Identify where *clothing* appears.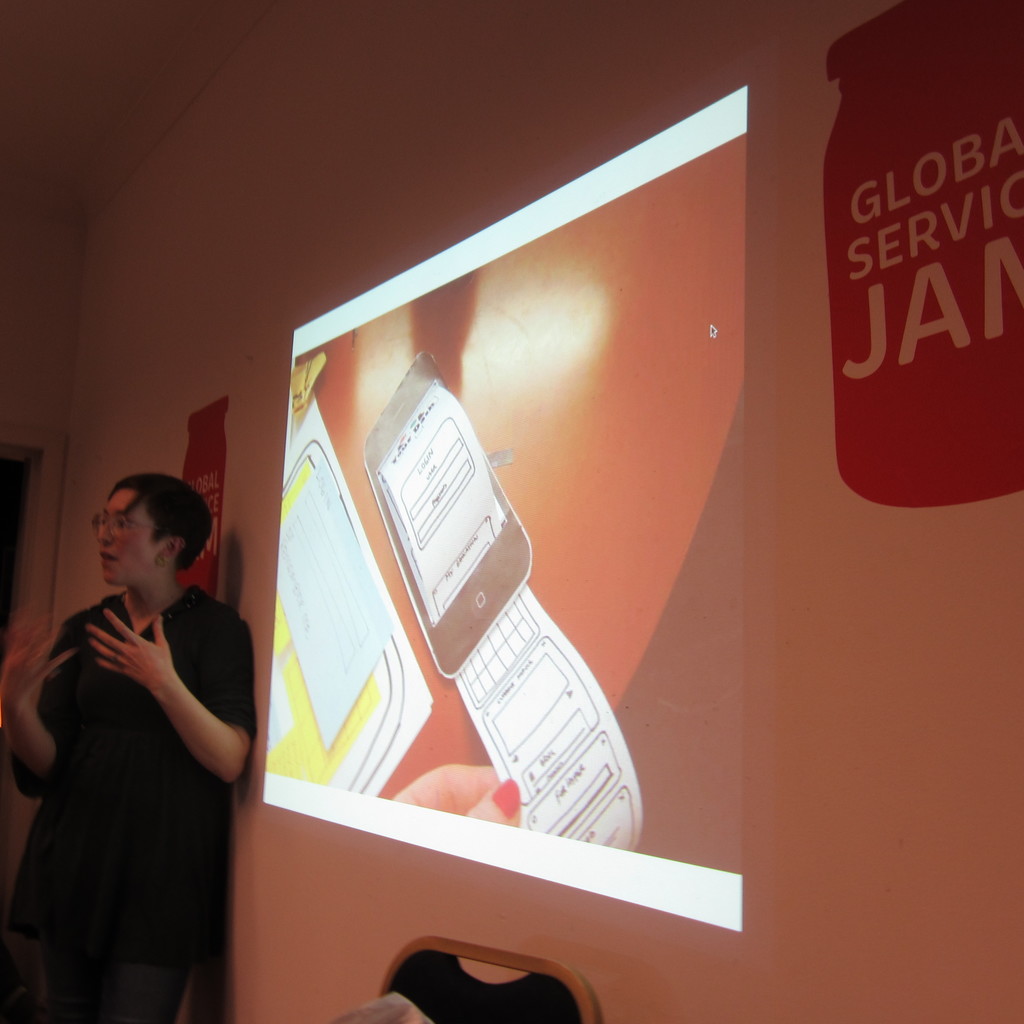
Appears at box(35, 548, 254, 1003).
